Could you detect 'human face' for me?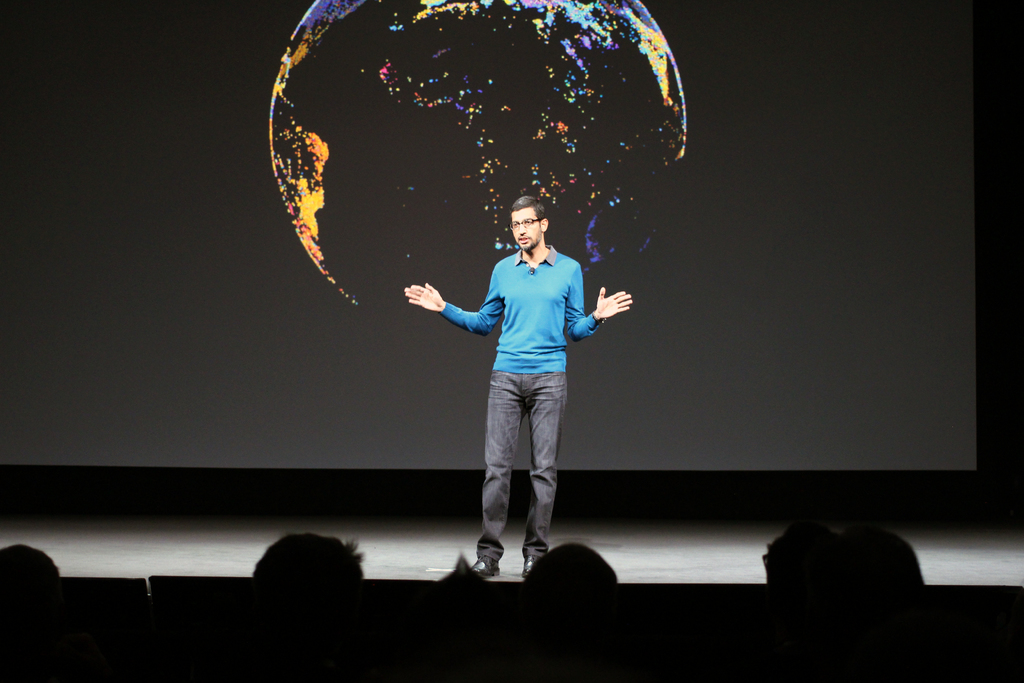
Detection result: detection(511, 208, 539, 247).
